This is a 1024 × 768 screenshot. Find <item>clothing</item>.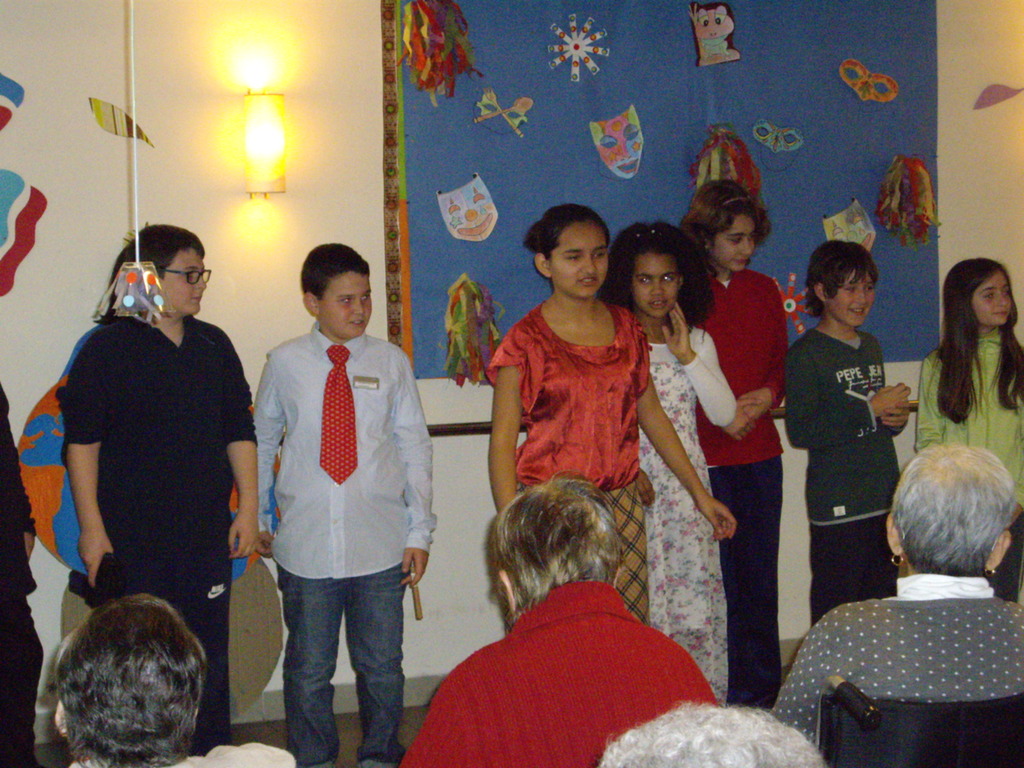
Bounding box: Rect(54, 311, 259, 756).
